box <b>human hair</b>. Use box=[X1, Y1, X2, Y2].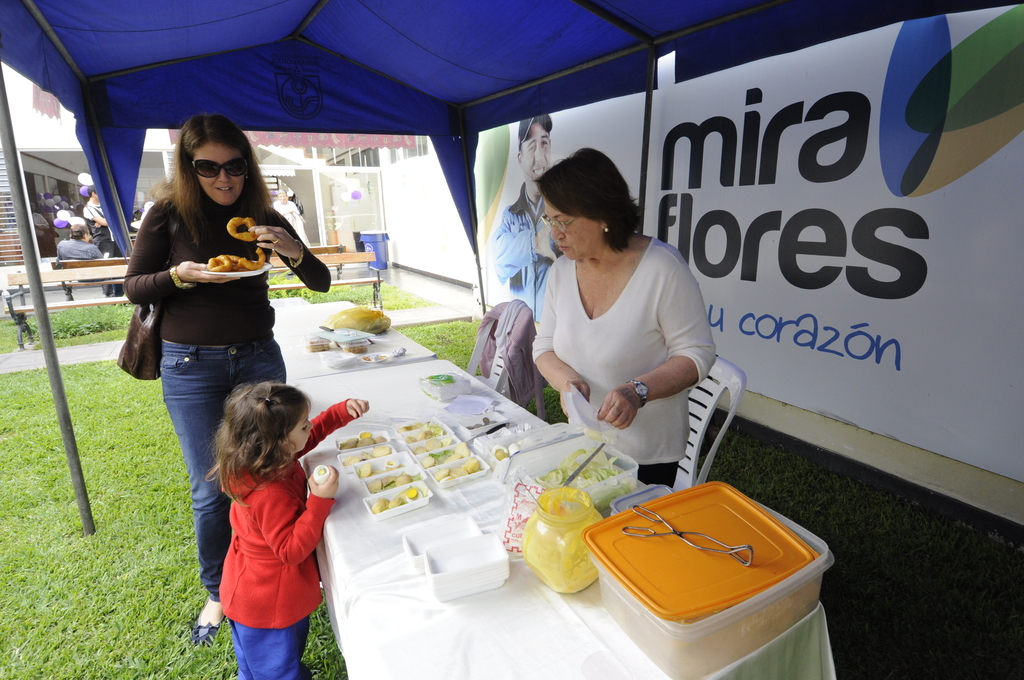
box=[144, 113, 286, 251].
